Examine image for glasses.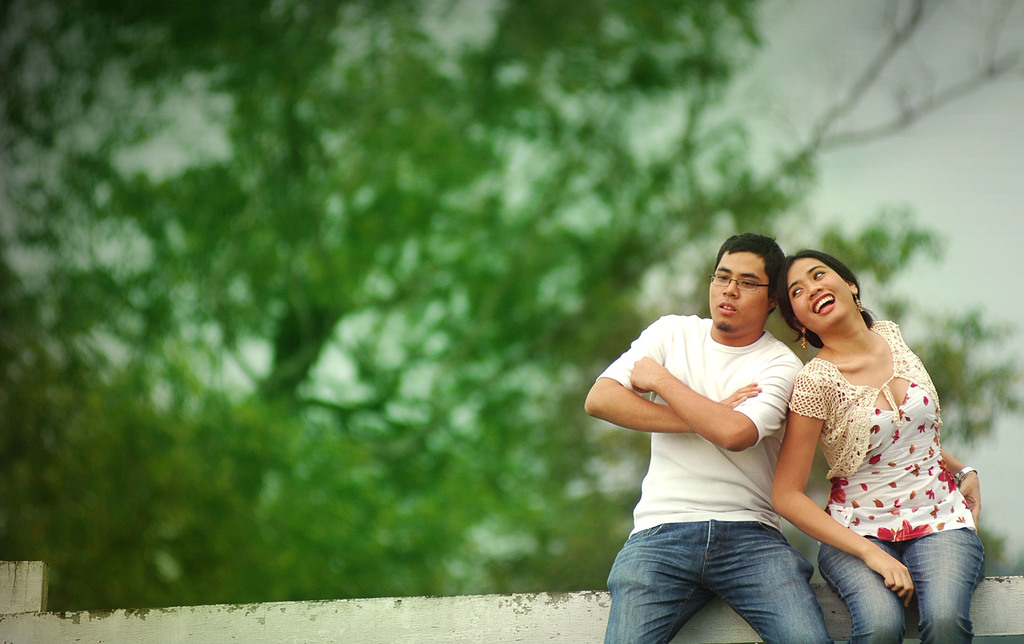
Examination result: locate(708, 271, 767, 289).
